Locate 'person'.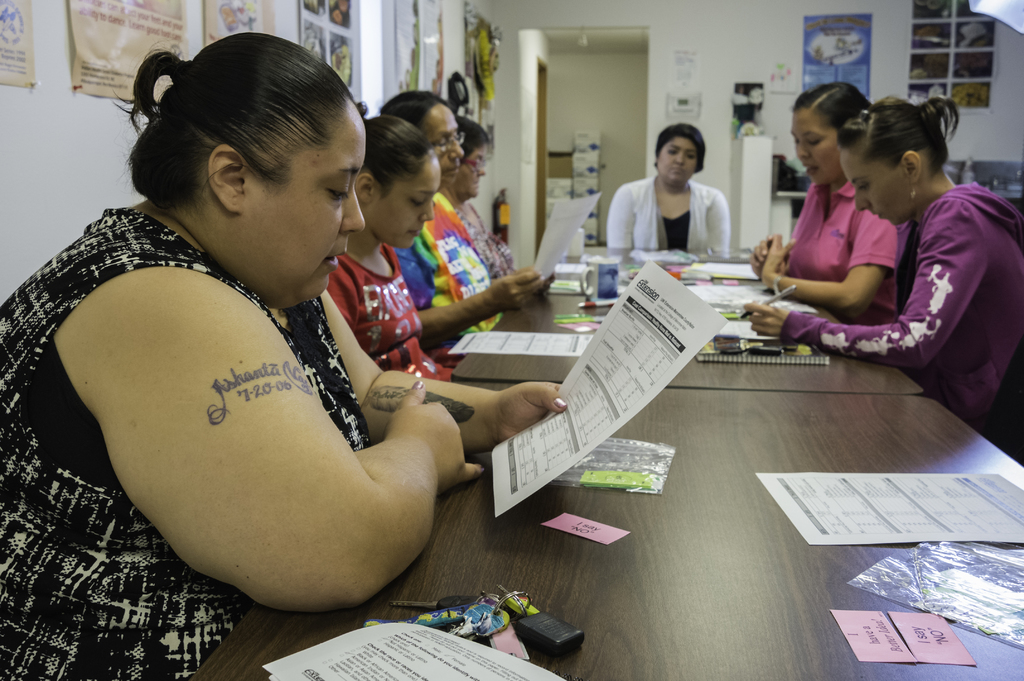
Bounding box: bbox(754, 78, 904, 332).
